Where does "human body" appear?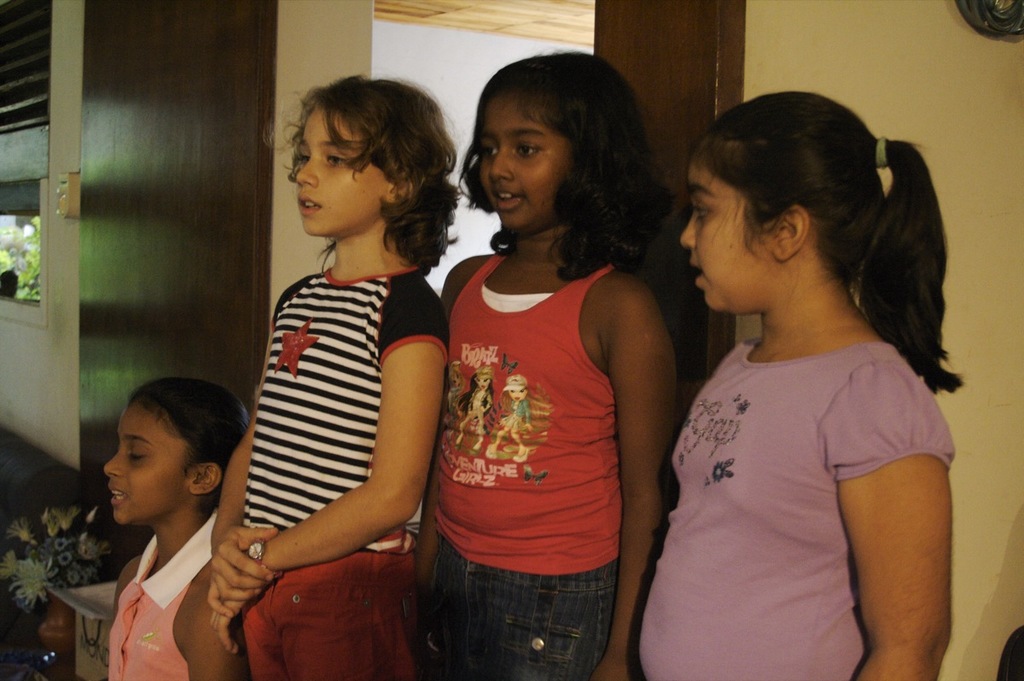
Appears at 641:91:969:680.
